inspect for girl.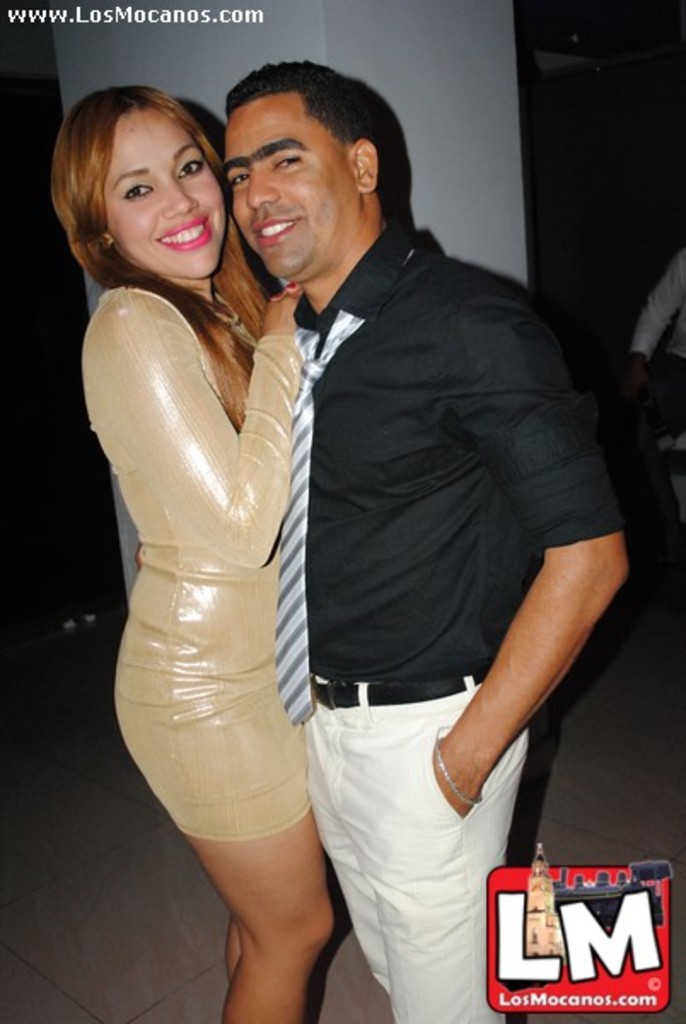
Inspection: (49, 85, 336, 1022).
